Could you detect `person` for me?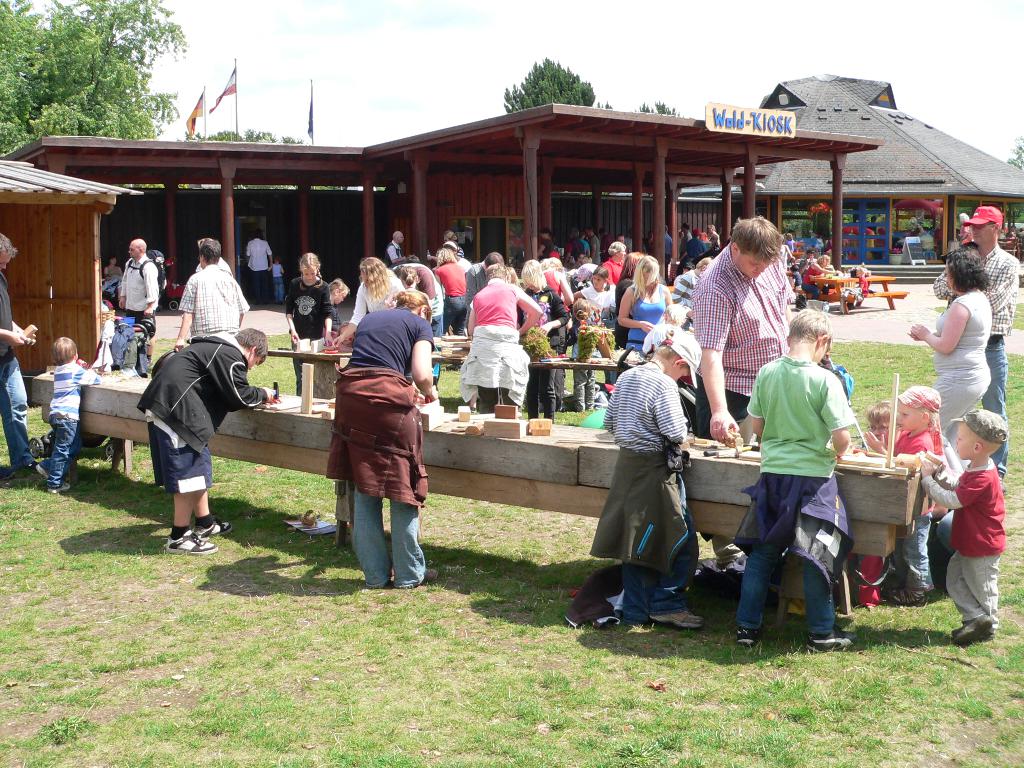
Detection result: (left=246, top=228, right=270, bottom=303).
